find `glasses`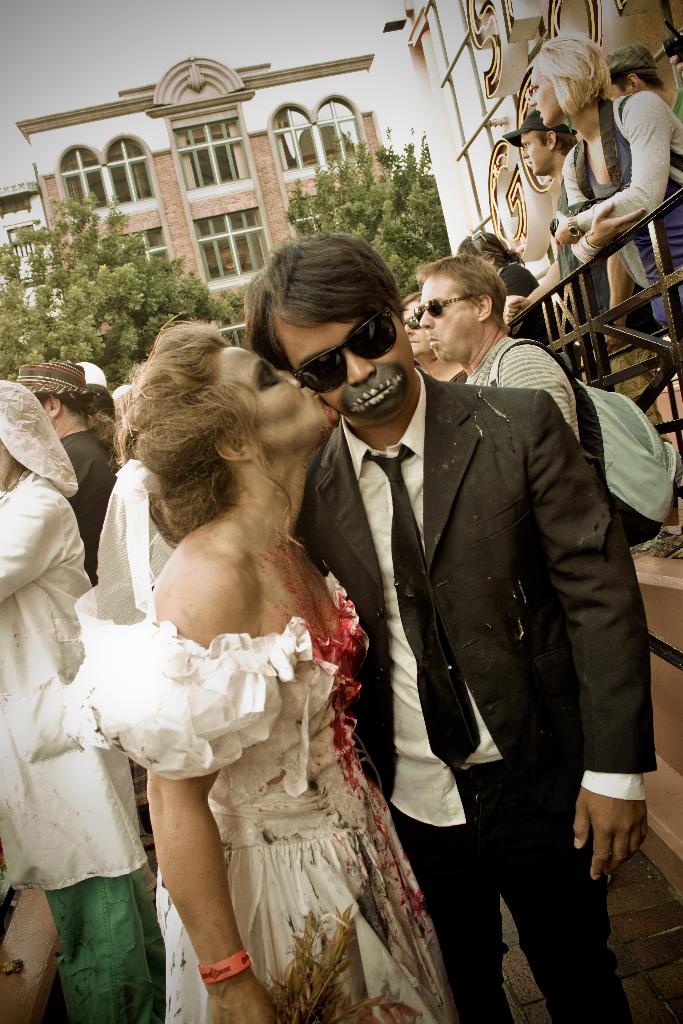
box(293, 310, 400, 404)
